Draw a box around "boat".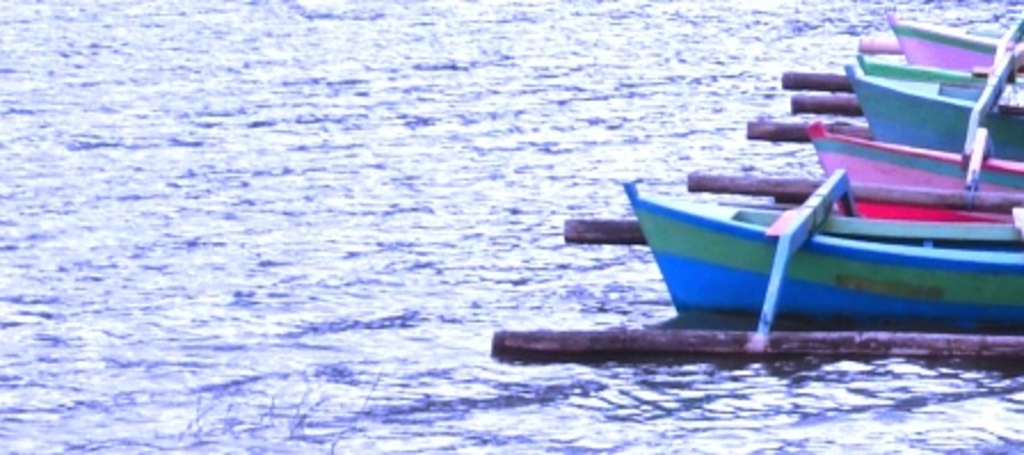
select_region(798, 110, 1022, 226).
